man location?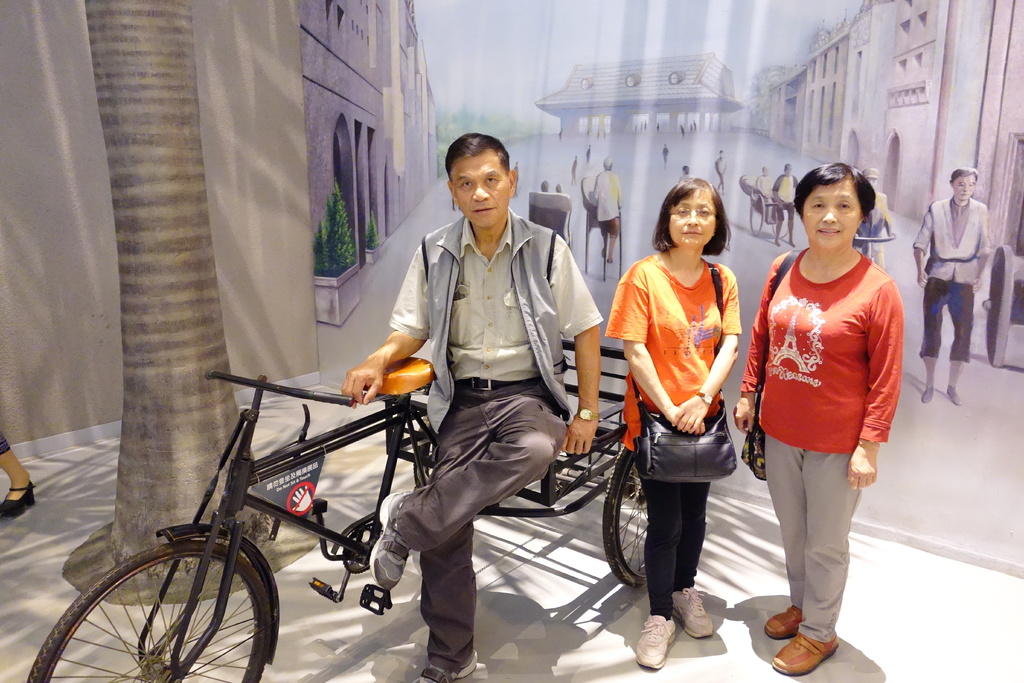
(left=715, top=149, right=730, bottom=197)
